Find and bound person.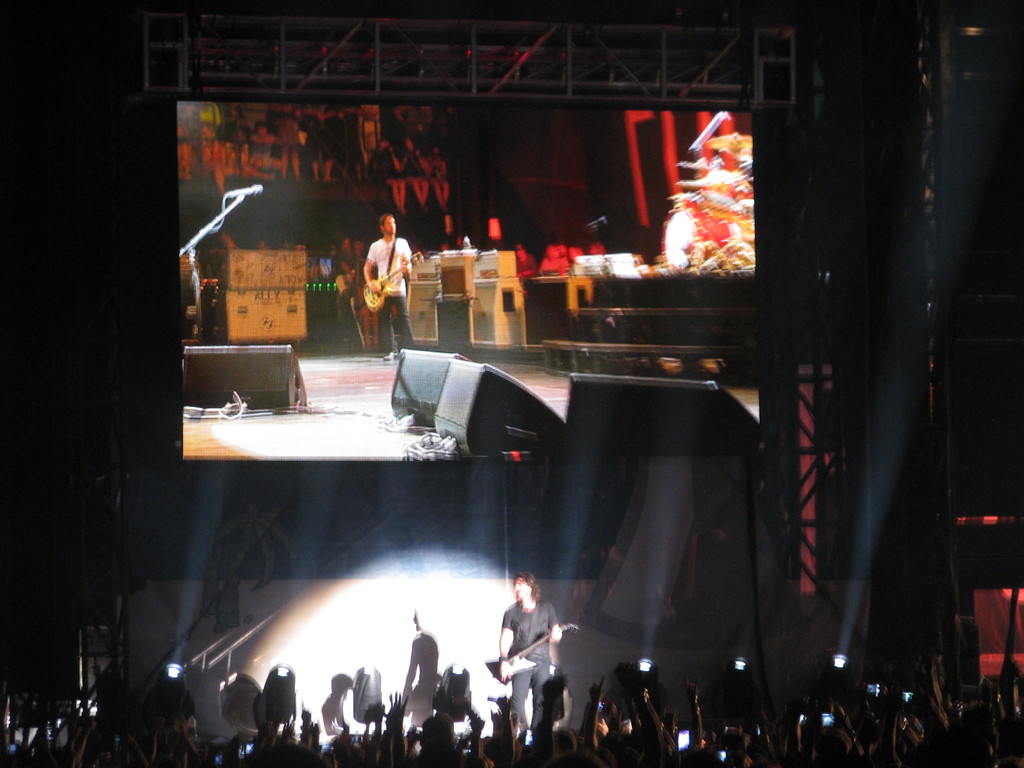
Bound: <box>494,569,568,729</box>.
